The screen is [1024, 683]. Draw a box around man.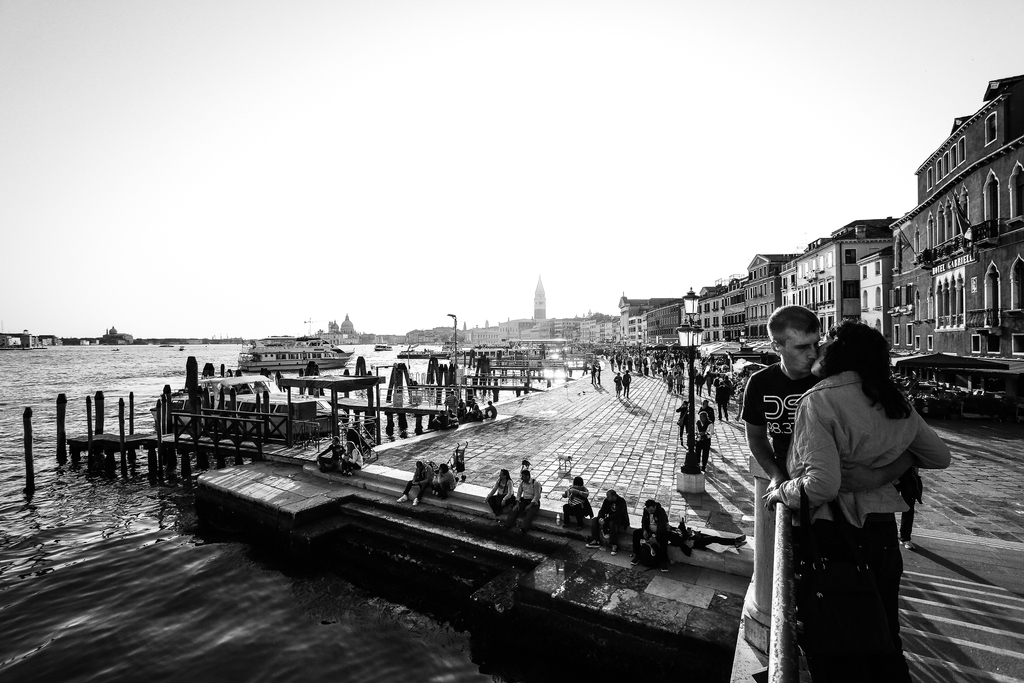
l=396, t=460, r=436, b=507.
